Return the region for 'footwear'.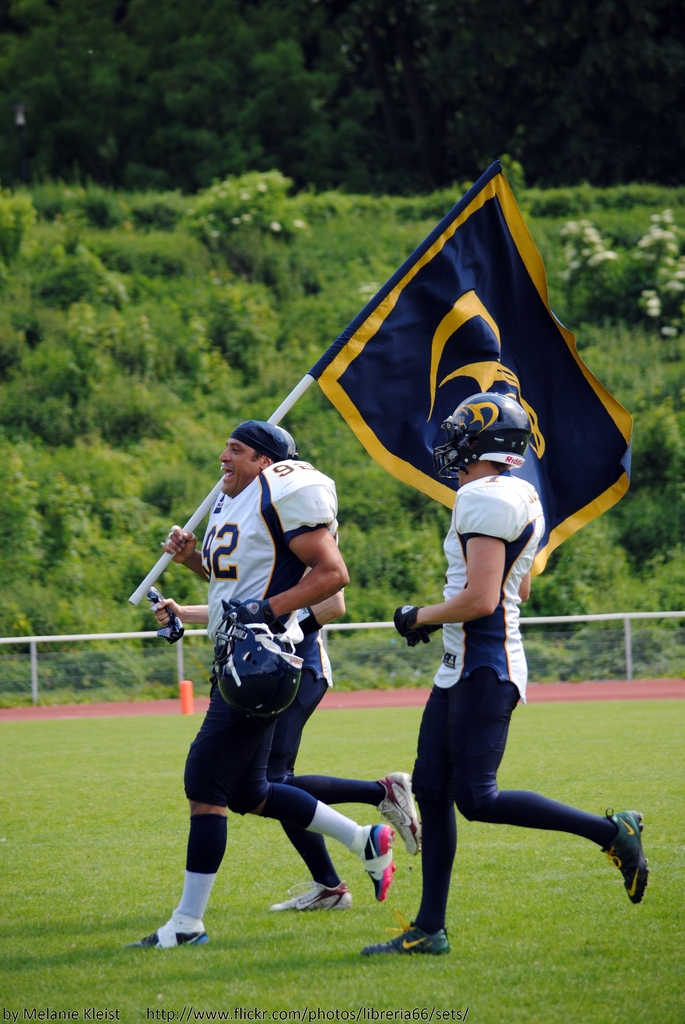
264, 879, 355, 913.
